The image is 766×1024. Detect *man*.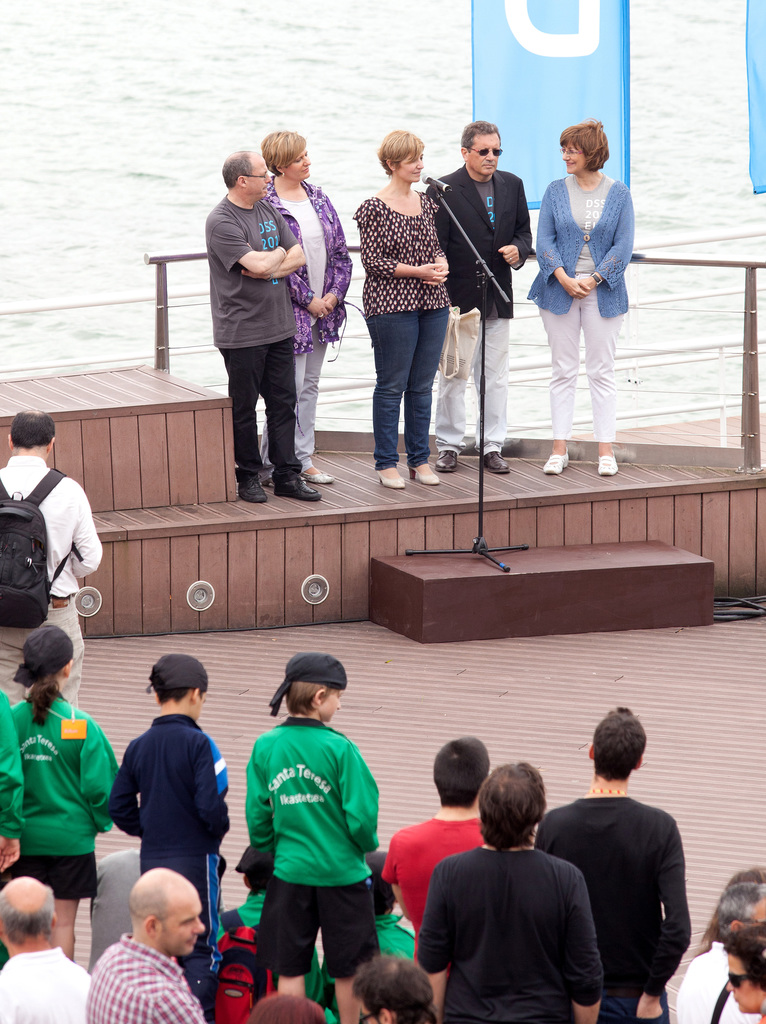
Detection: rect(0, 875, 90, 1023).
